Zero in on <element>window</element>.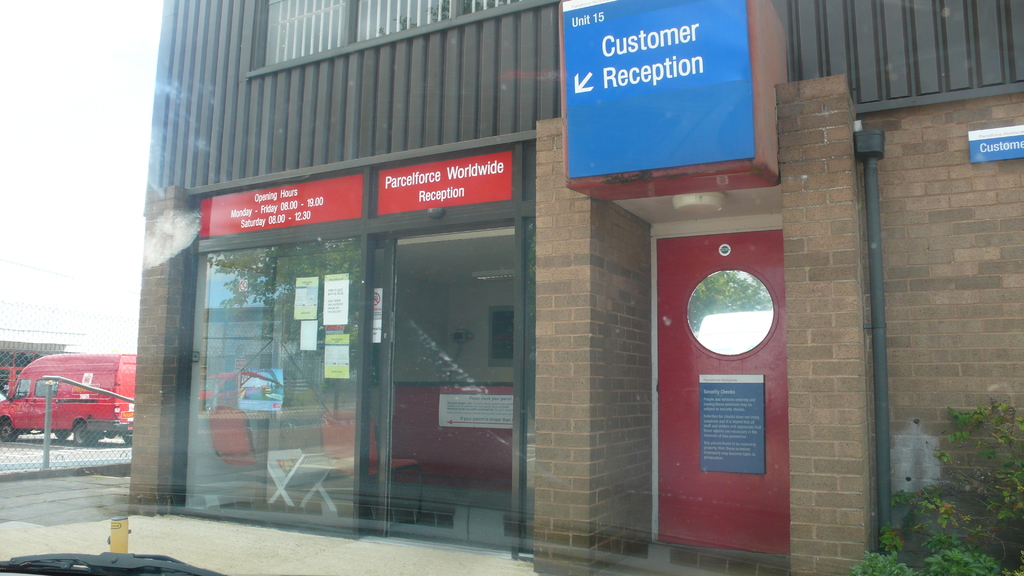
Zeroed in: bbox=[679, 251, 786, 371].
